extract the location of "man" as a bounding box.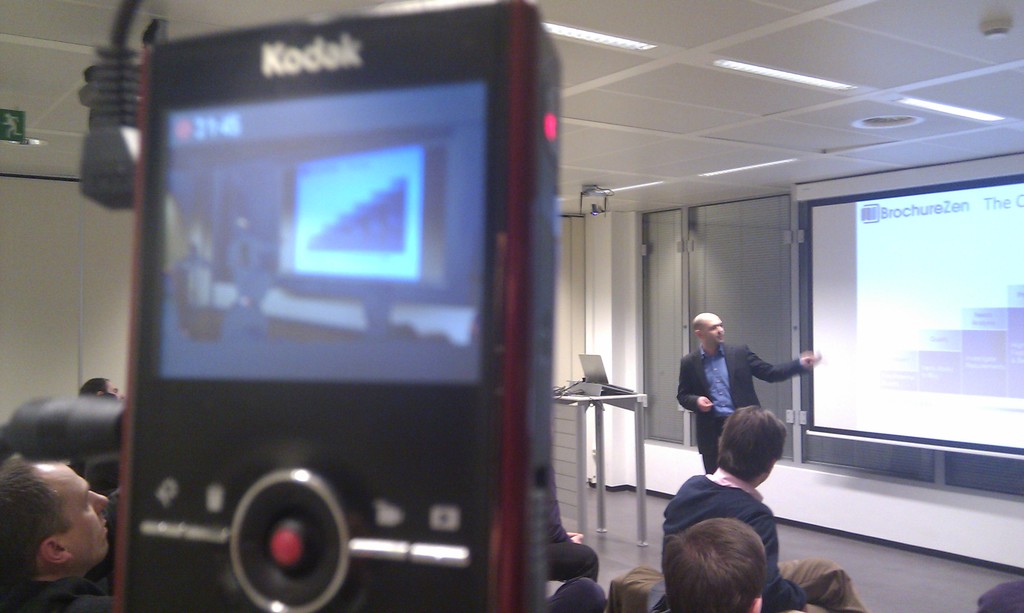
region(660, 518, 774, 612).
